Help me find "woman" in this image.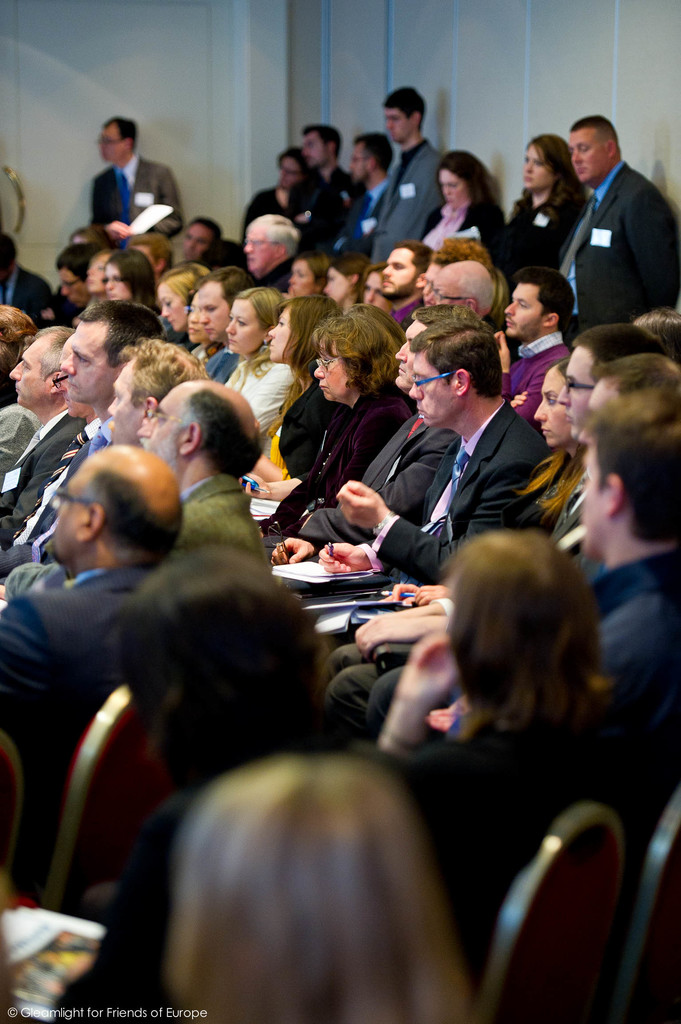
Found it: bbox(193, 278, 210, 358).
